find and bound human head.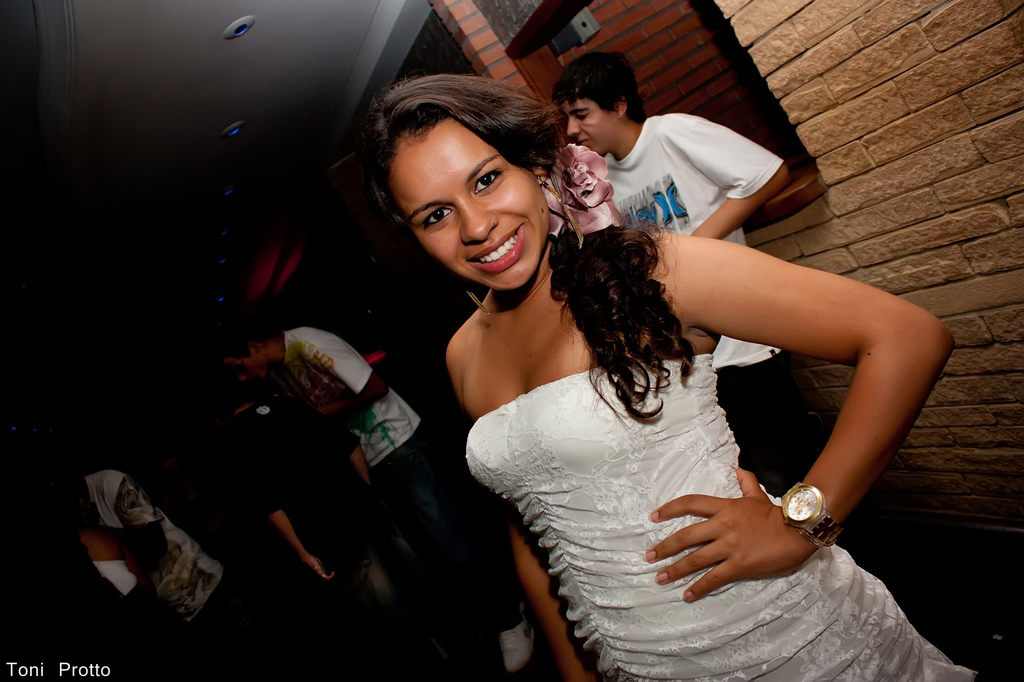
Bound: (549,51,644,156).
